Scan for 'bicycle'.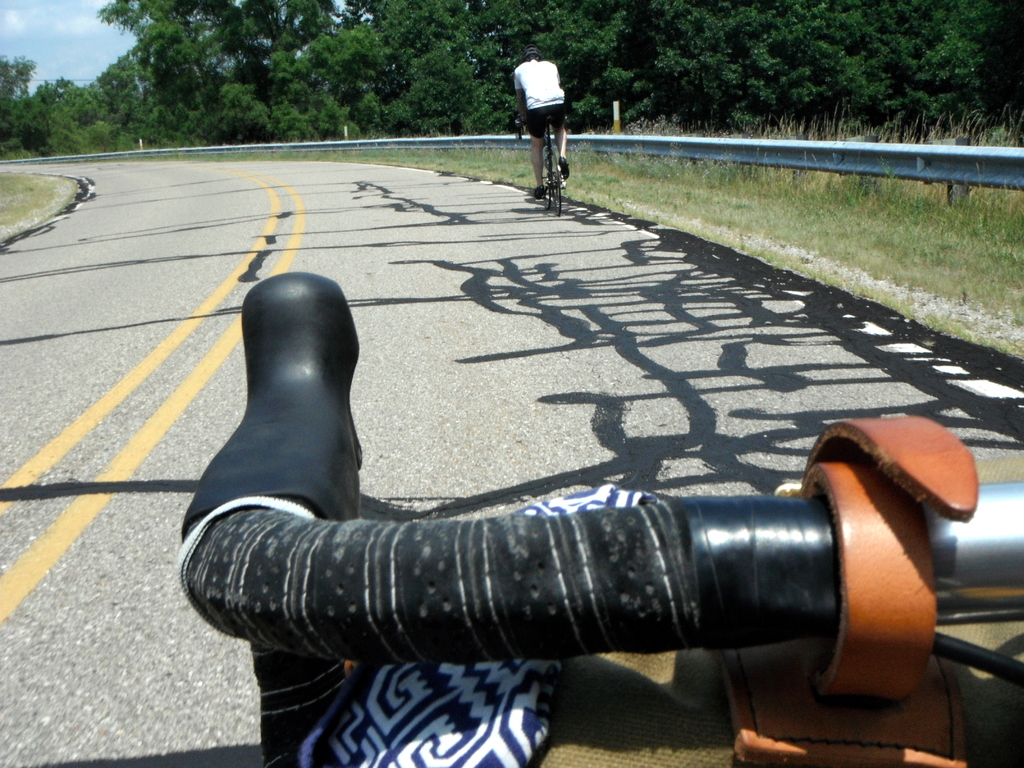
Scan result: 509, 89, 583, 198.
